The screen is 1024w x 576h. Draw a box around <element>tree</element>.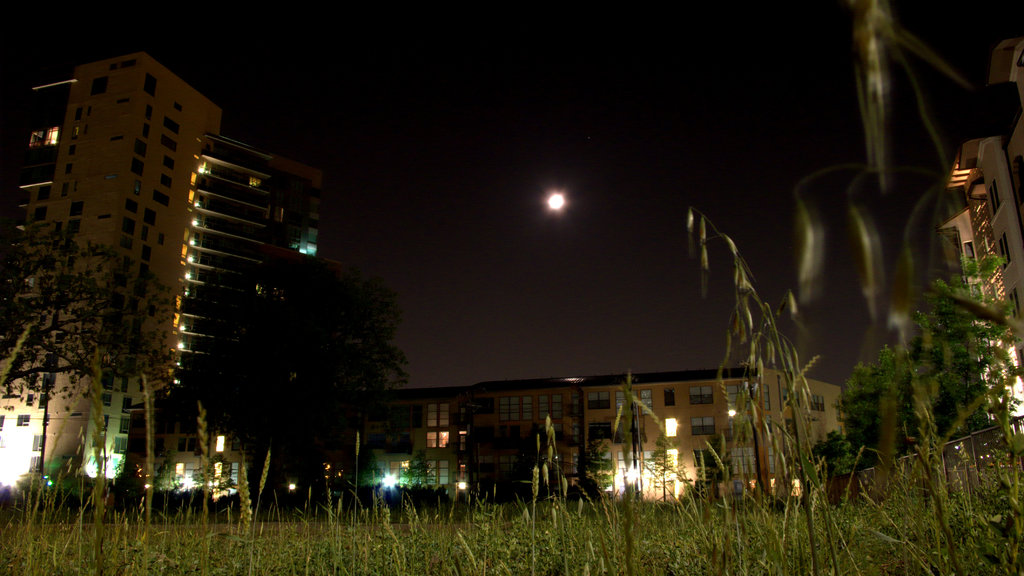
bbox=[810, 256, 1021, 474].
